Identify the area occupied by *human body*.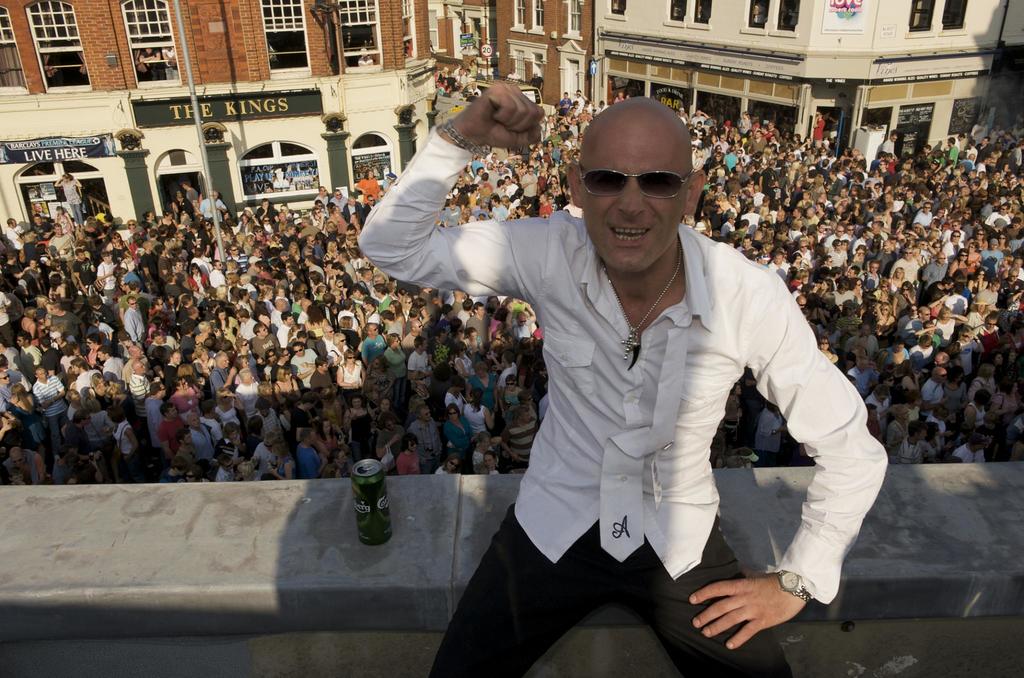
Area: bbox(193, 214, 202, 220).
